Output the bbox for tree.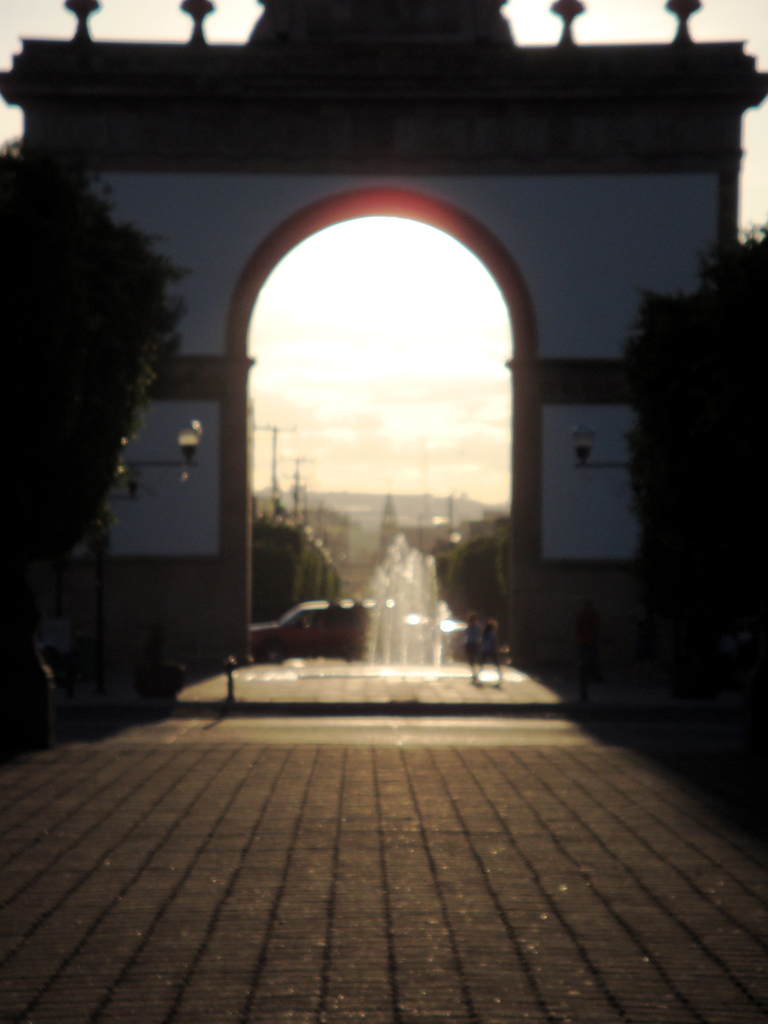
x1=11 y1=104 x2=218 y2=692.
